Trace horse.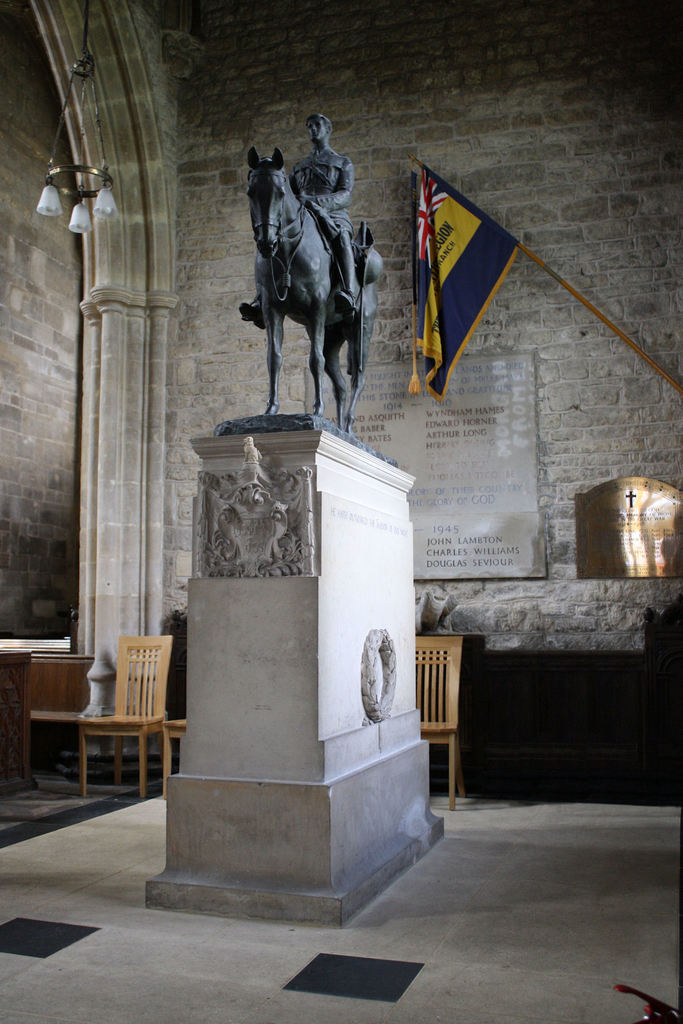
Traced to 245/140/384/417.
